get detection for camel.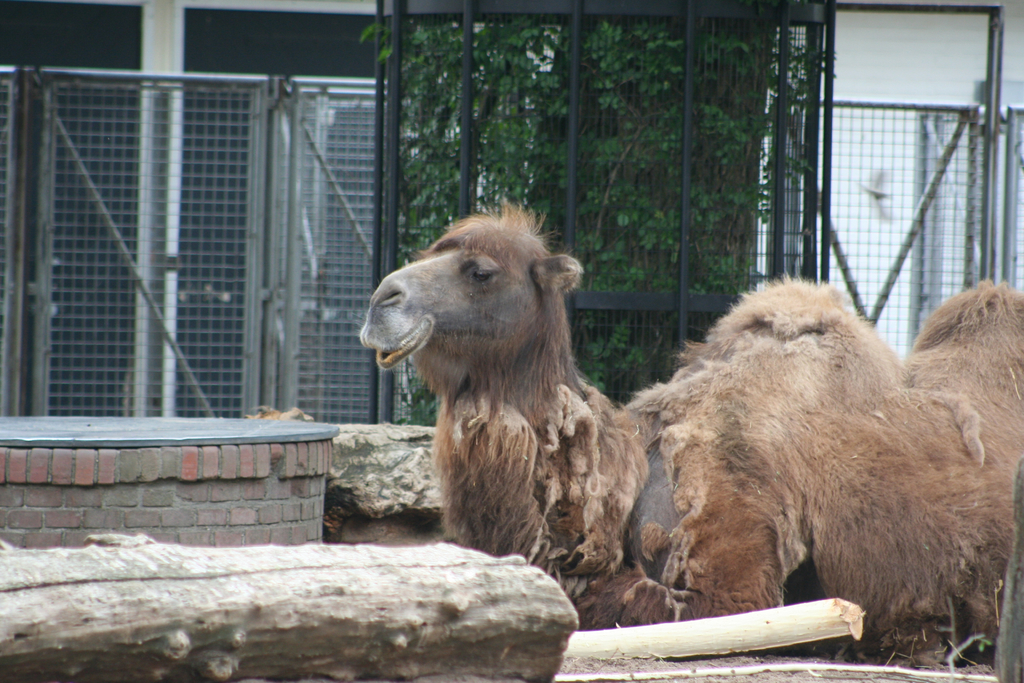
Detection: bbox=(361, 211, 1023, 656).
